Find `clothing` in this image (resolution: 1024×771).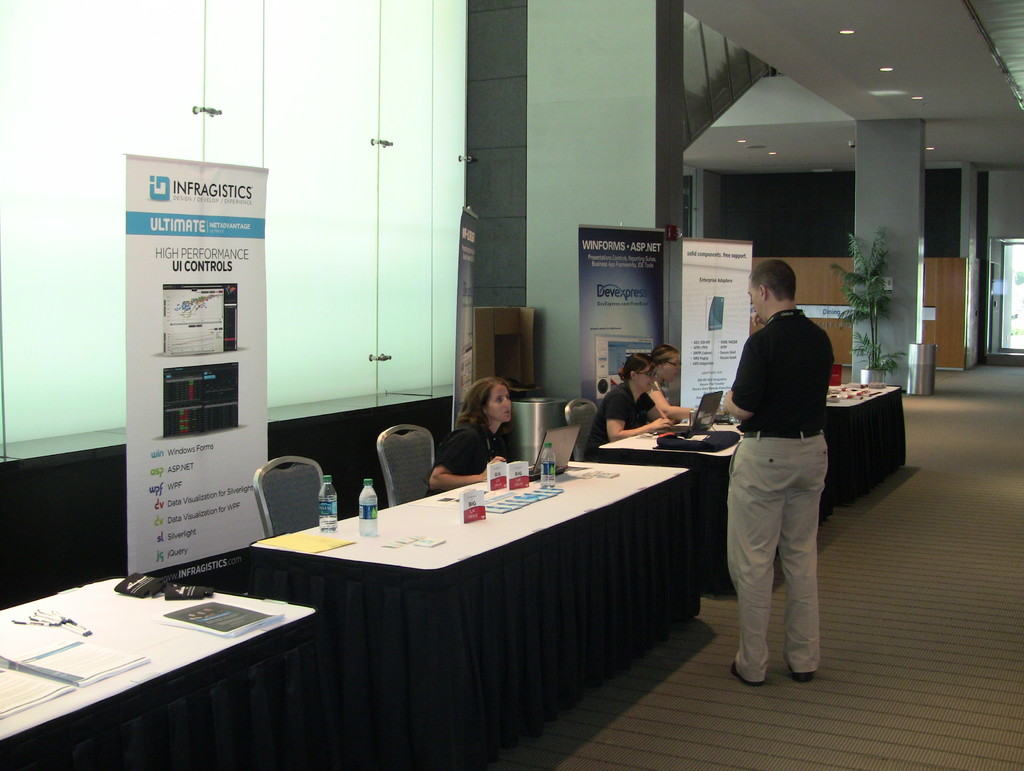
{"x1": 583, "y1": 372, "x2": 653, "y2": 460}.
